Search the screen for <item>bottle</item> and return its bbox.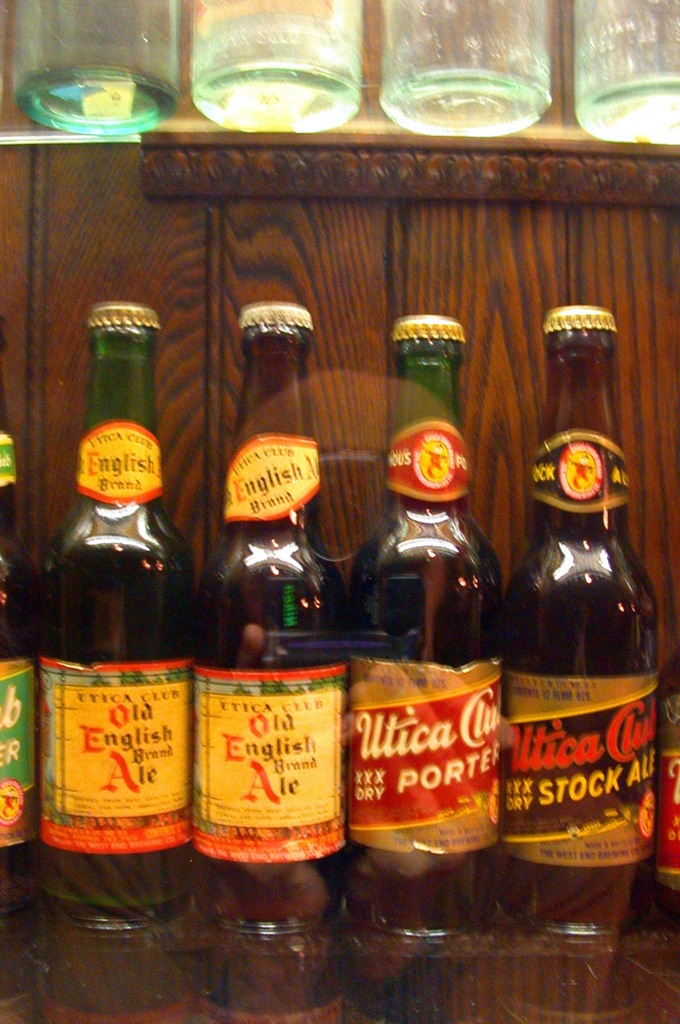
Found: {"left": 505, "top": 303, "right": 660, "bottom": 938}.
